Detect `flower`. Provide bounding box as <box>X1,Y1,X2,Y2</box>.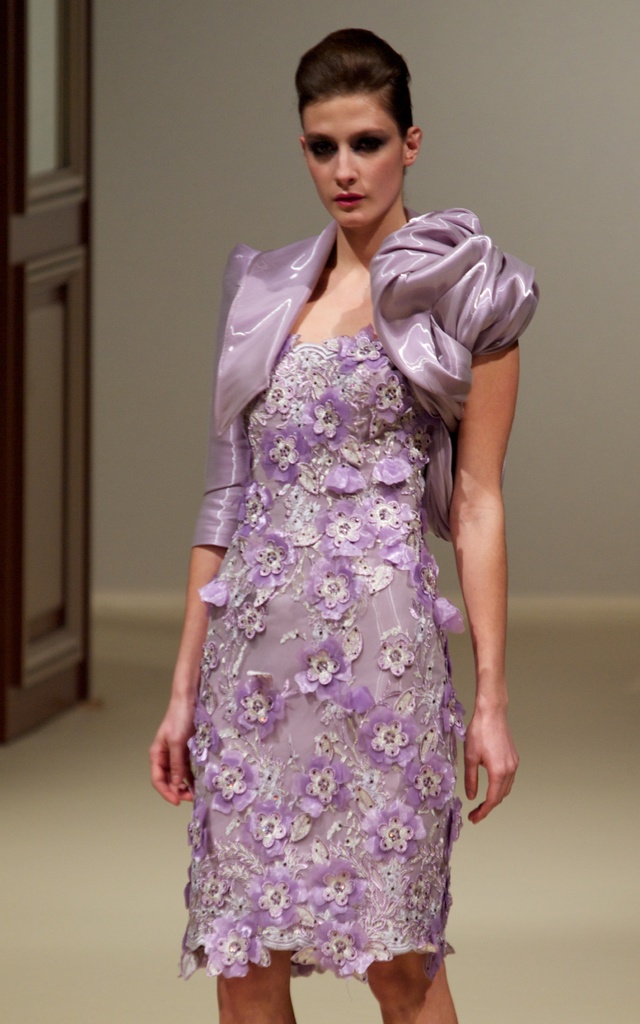
<box>213,760,255,803</box>.
